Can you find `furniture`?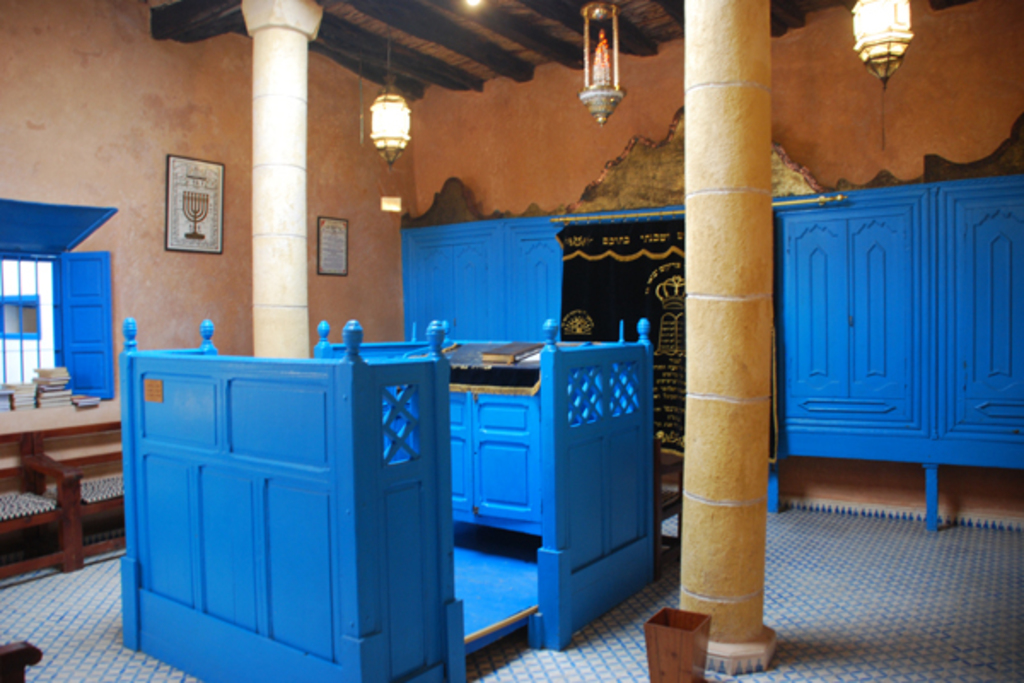
Yes, bounding box: {"x1": 0, "y1": 401, "x2": 123, "y2": 570}.
